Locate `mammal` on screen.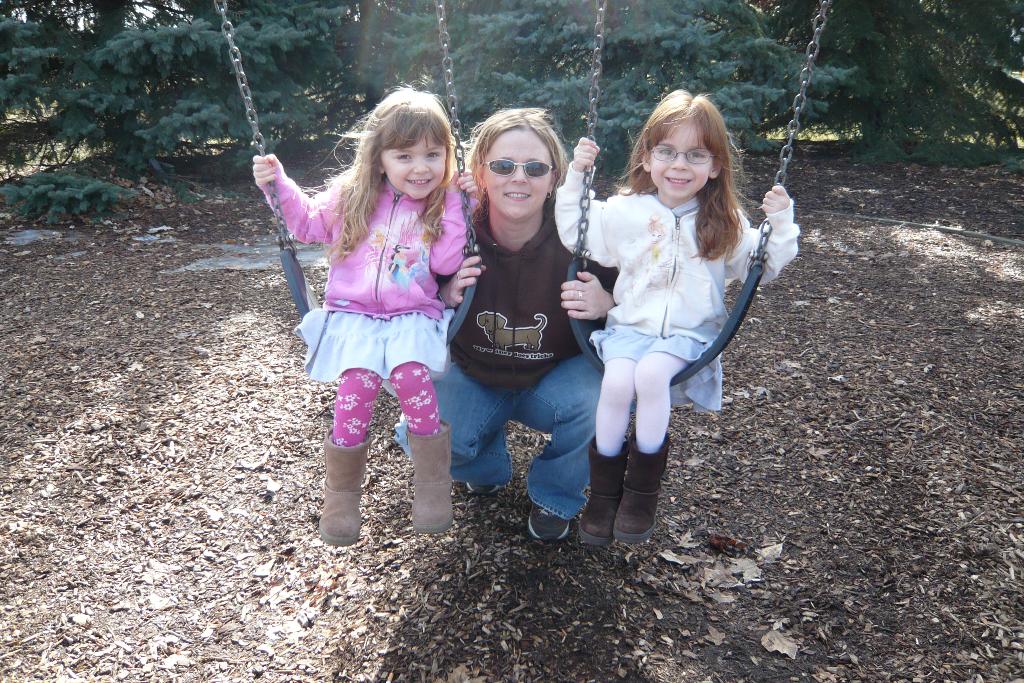
On screen at bbox=(253, 73, 480, 548).
